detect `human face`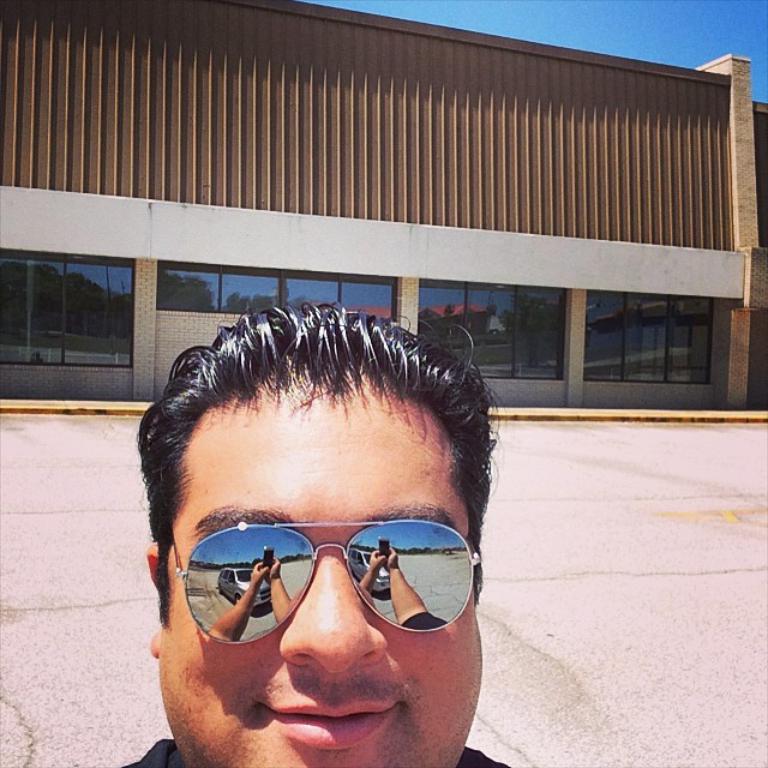
select_region(138, 355, 482, 763)
